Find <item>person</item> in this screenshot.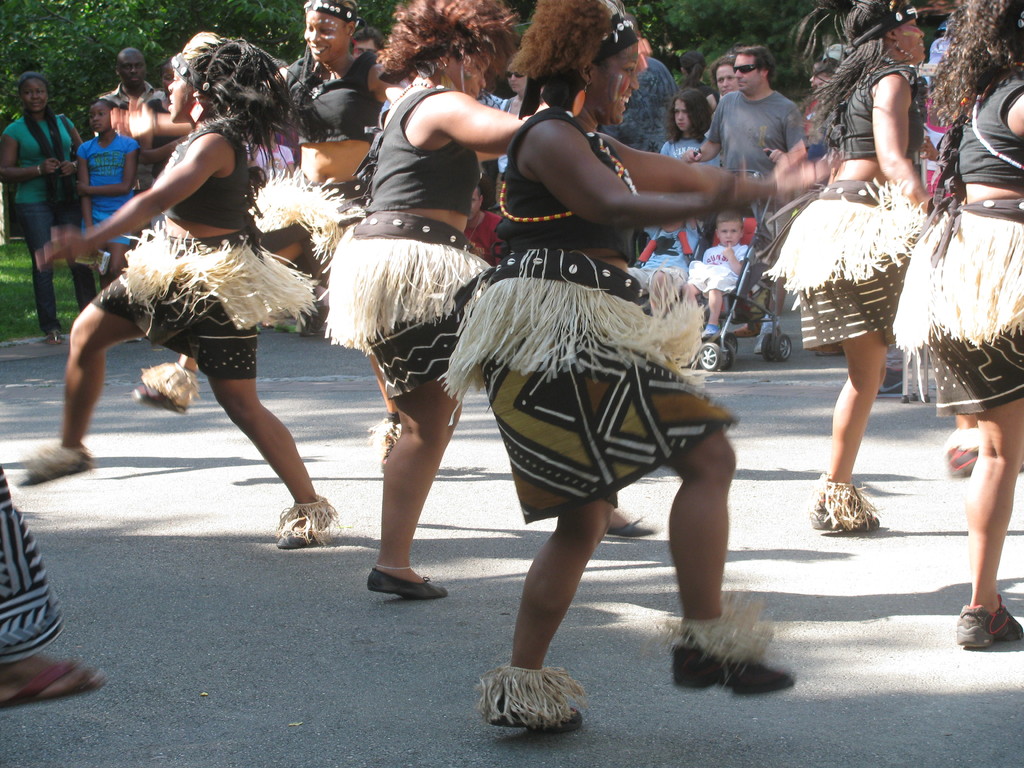
The bounding box for <item>person</item> is l=109, t=44, r=169, b=113.
